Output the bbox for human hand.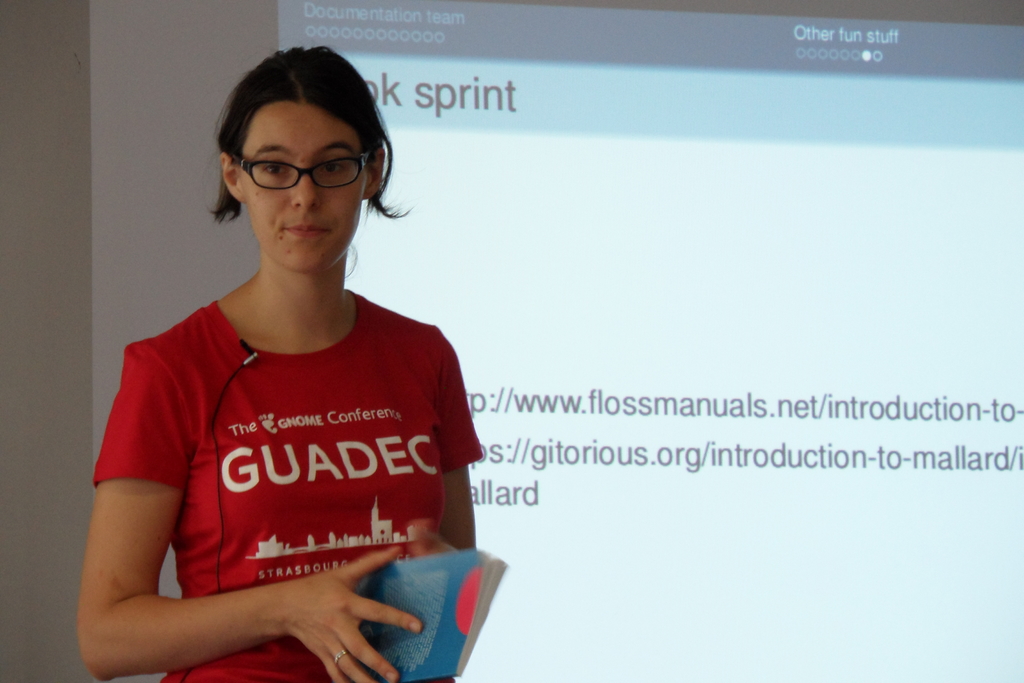
<bbox>231, 566, 381, 661</bbox>.
